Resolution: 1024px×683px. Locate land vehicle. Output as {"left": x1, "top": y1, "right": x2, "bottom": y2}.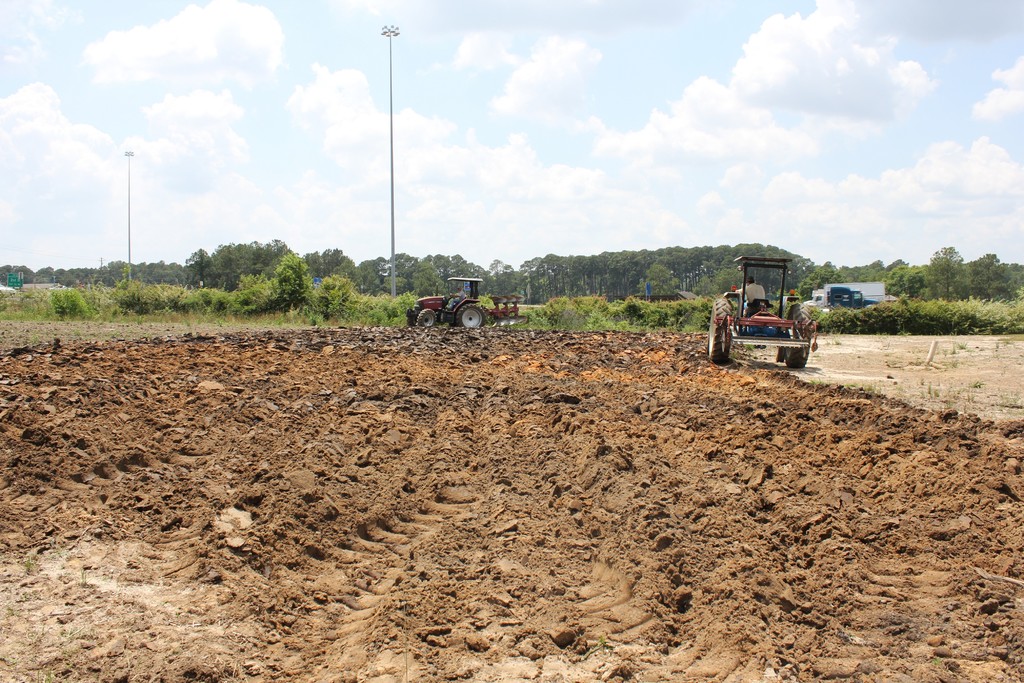
{"left": 406, "top": 270, "right": 519, "bottom": 332}.
